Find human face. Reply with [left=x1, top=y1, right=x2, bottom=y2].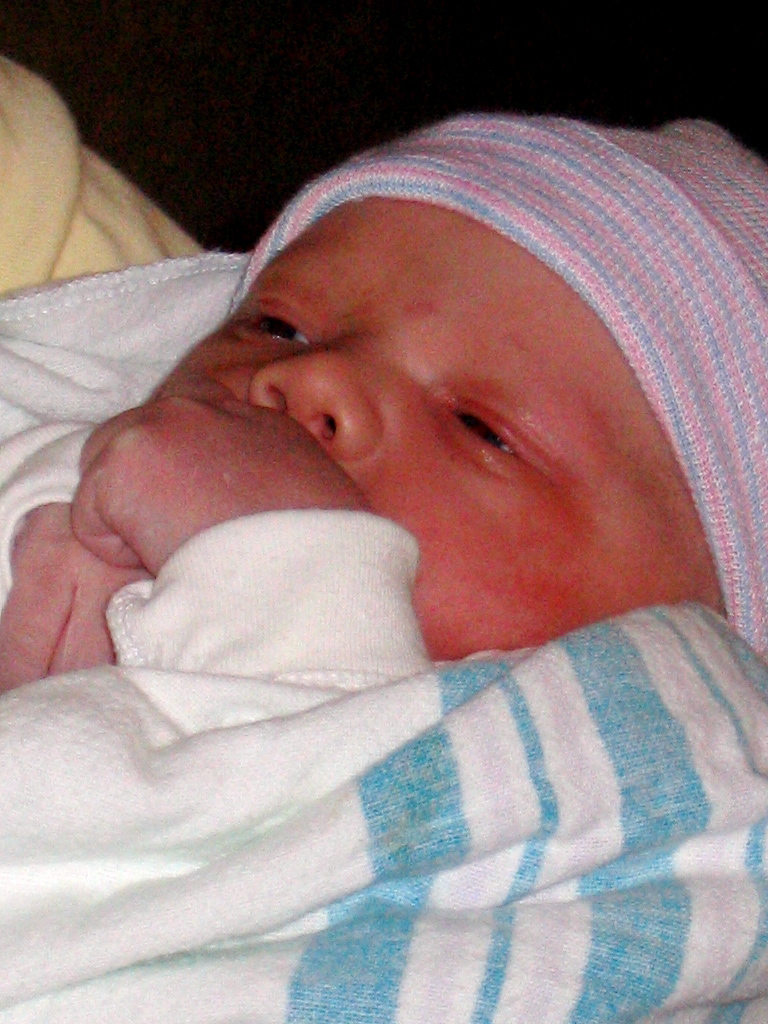
[left=160, top=228, right=710, bottom=651].
